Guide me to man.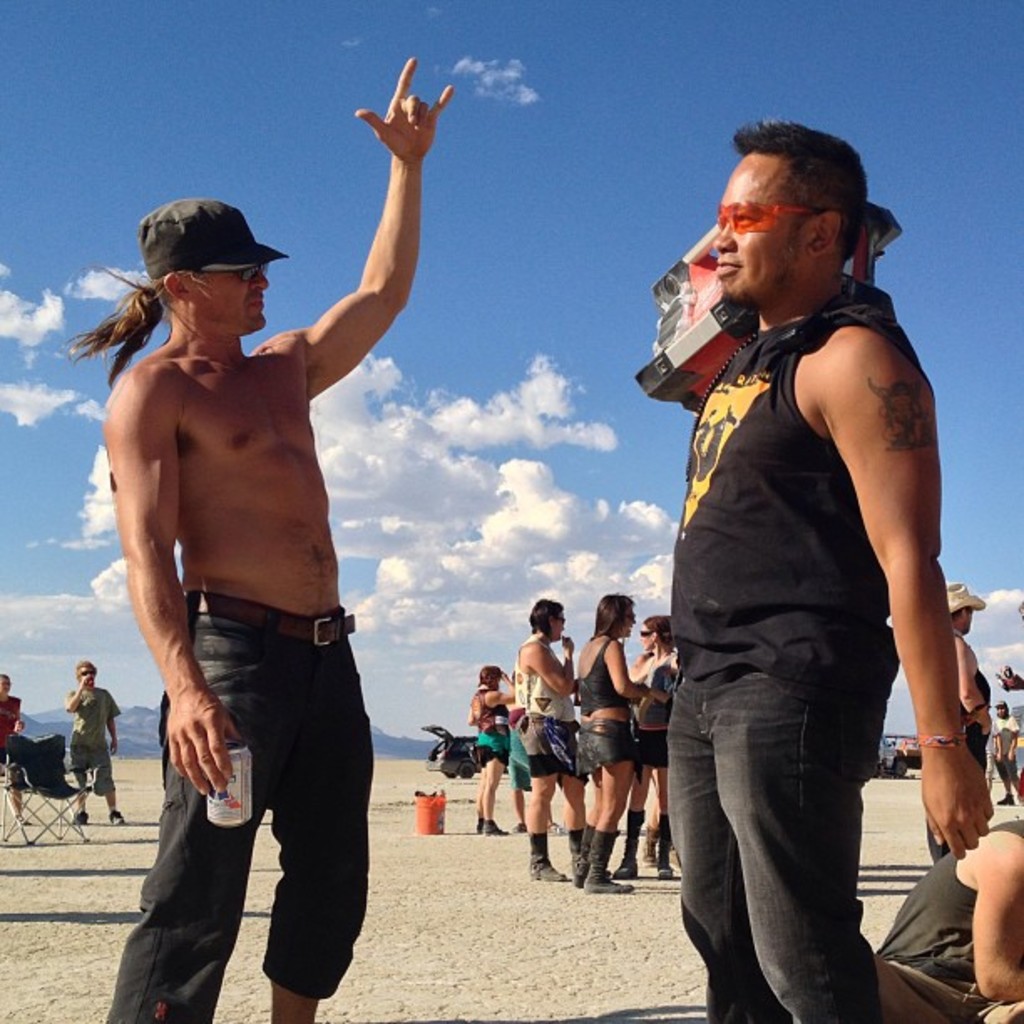
Guidance: 668/122/994/1022.
